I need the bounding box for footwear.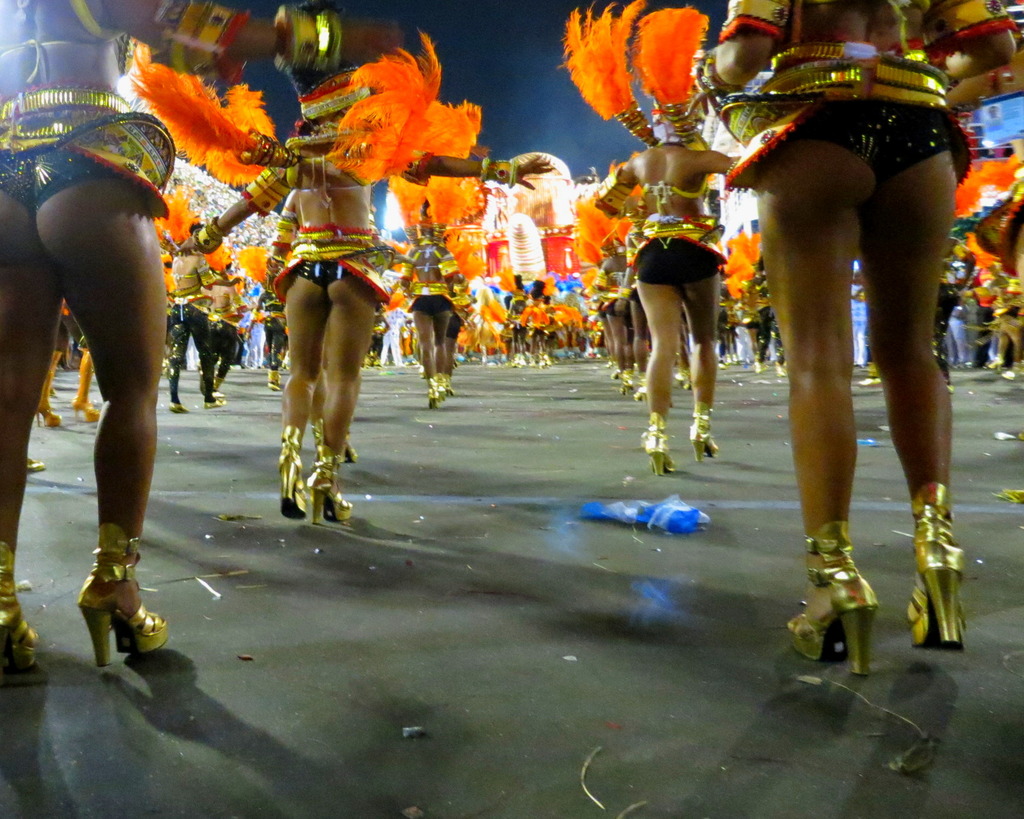
Here it is: select_region(853, 374, 886, 386).
